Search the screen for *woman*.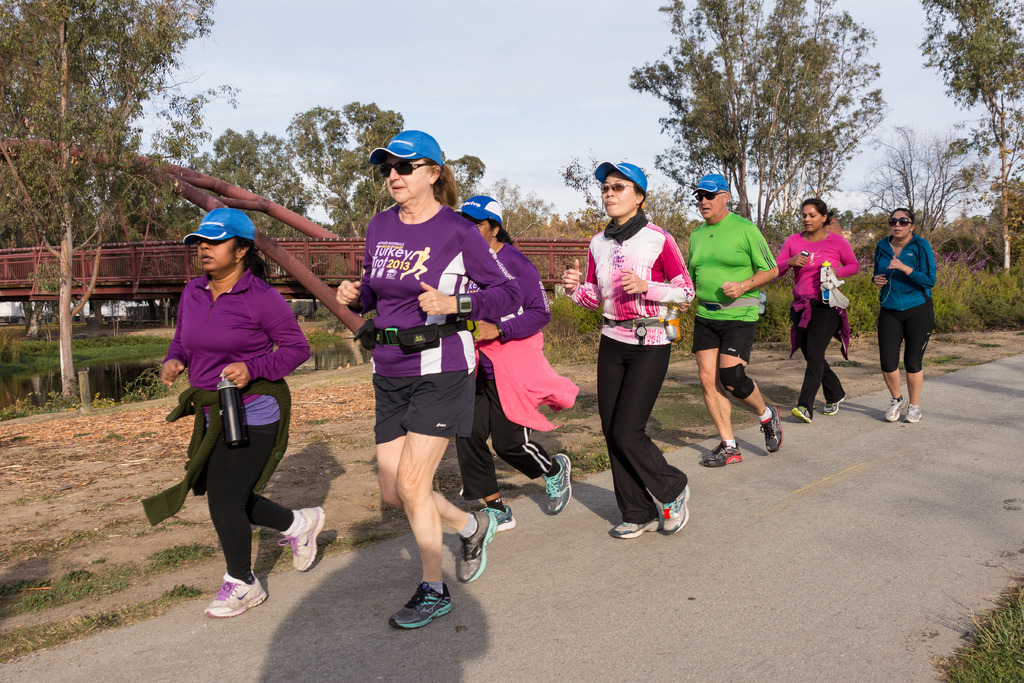
Found at pyautogui.locateOnScreen(333, 131, 497, 638).
